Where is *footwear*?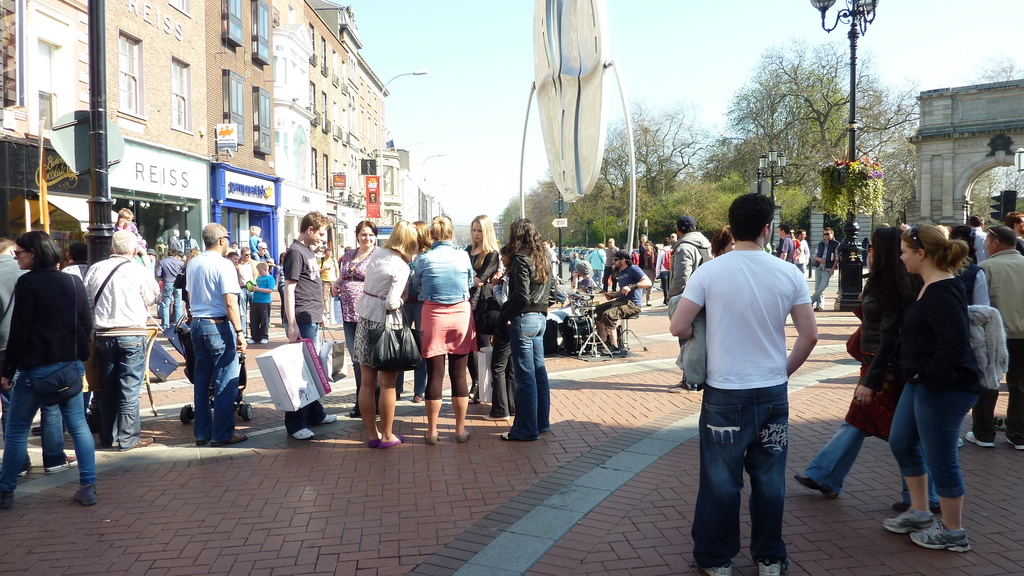
296,427,316,440.
